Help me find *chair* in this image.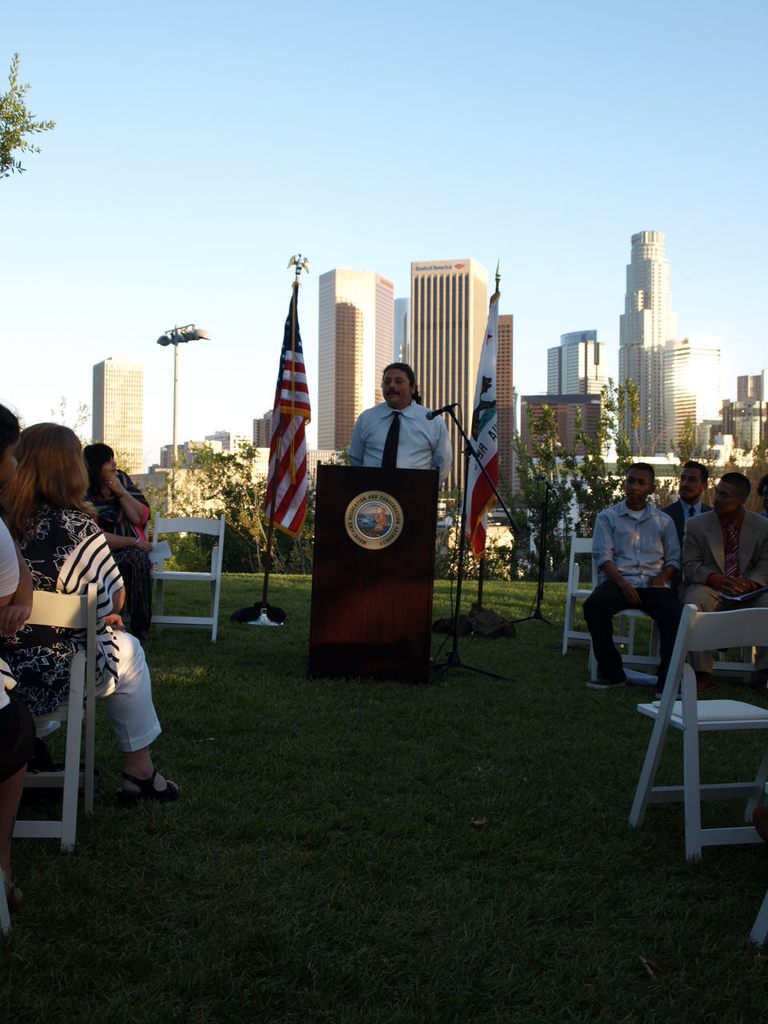
Found it: 143:506:227:644.
